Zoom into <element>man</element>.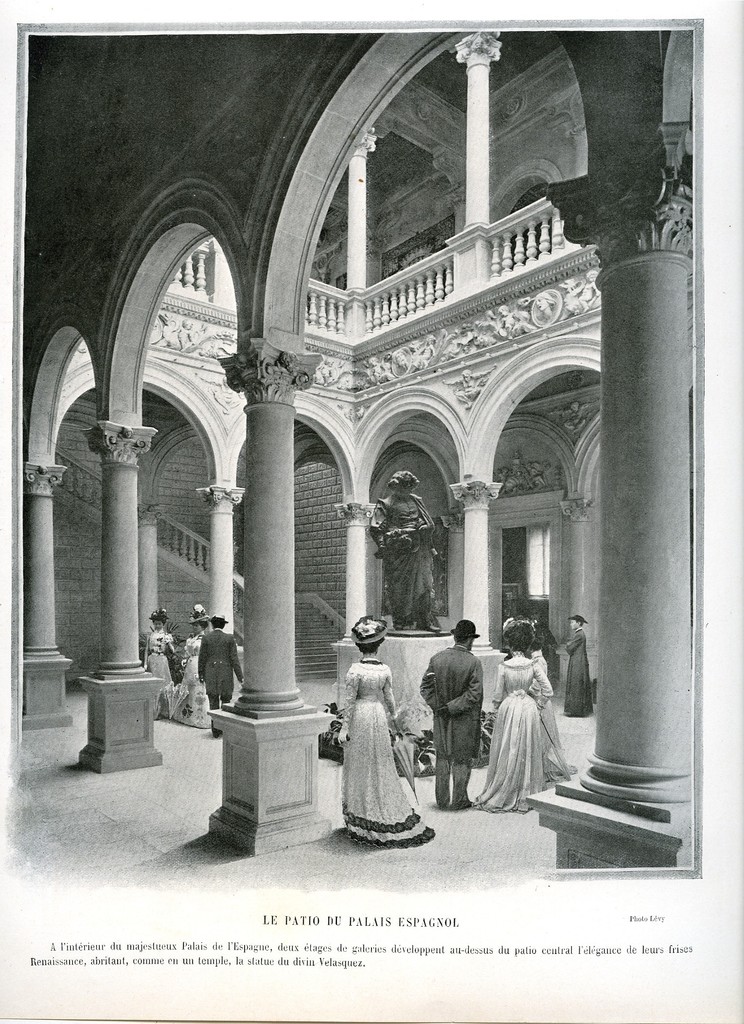
Zoom target: box(564, 612, 594, 714).
